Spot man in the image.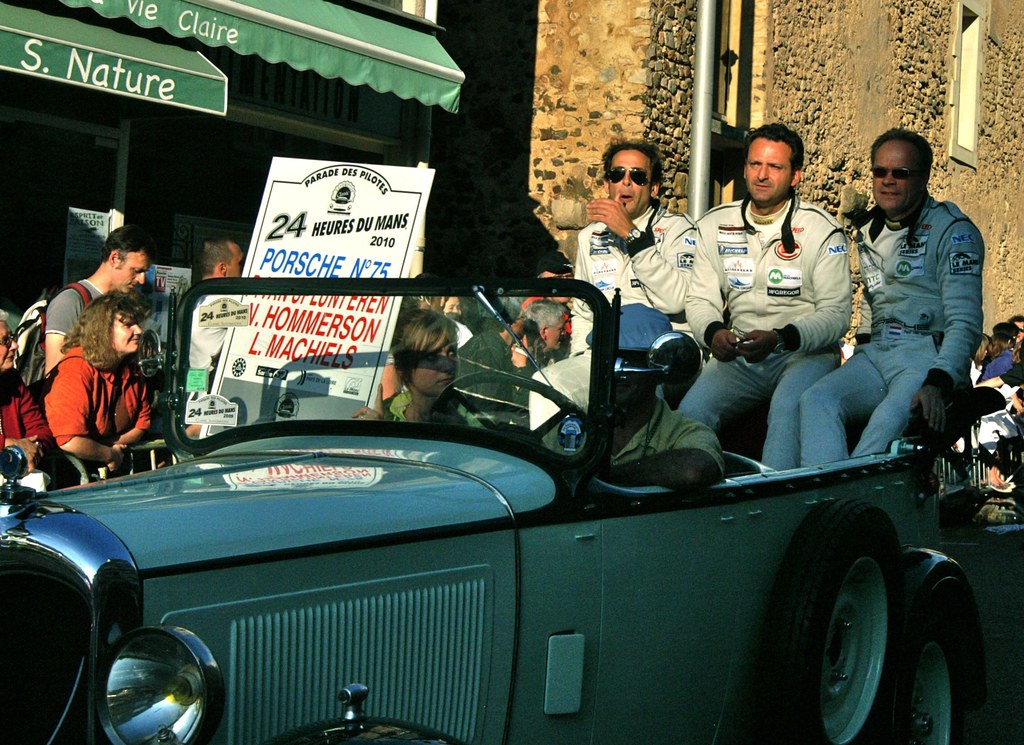
man found at rect(13, 220, 146, 370).
